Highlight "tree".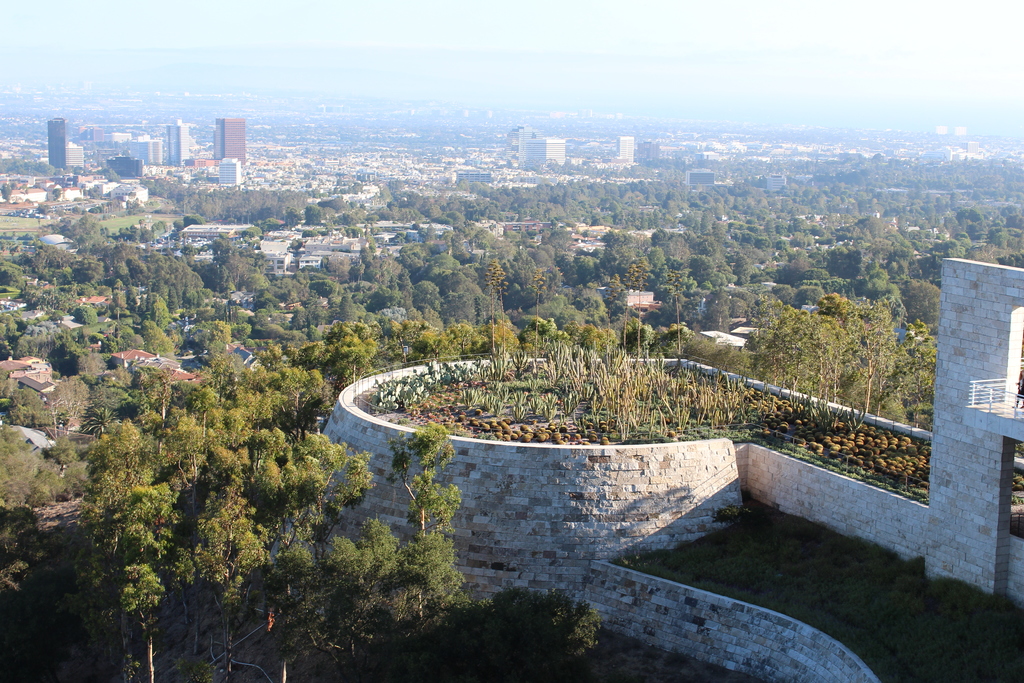
Highlighted region: l=8, t=391, r=48, b=422.
